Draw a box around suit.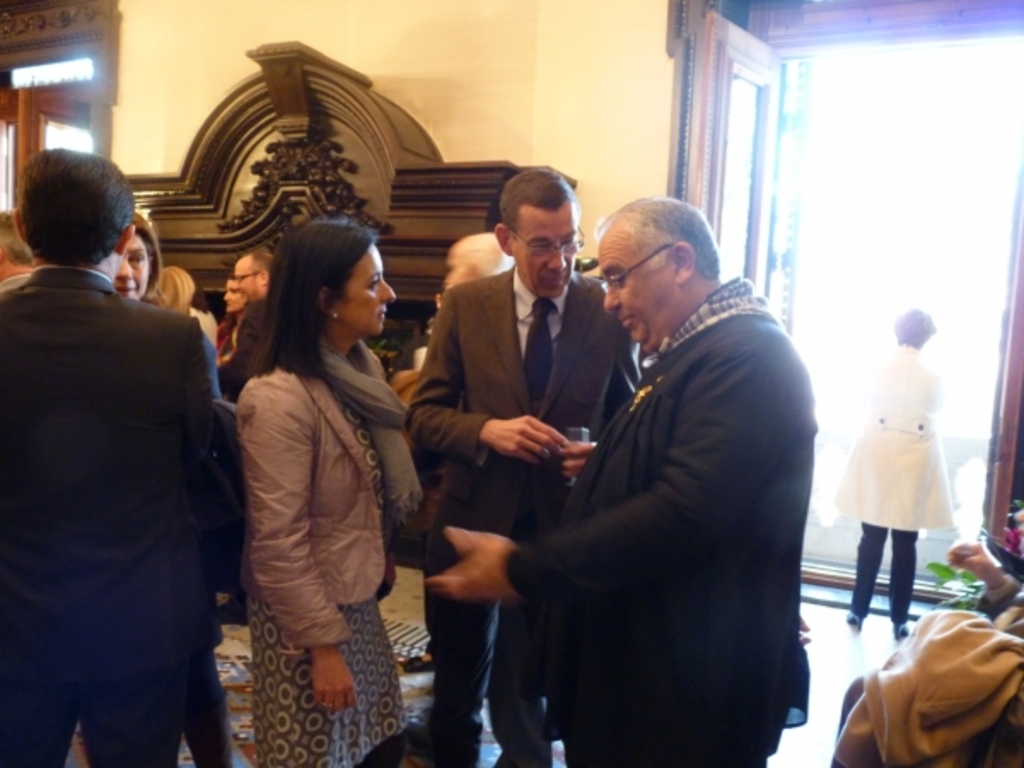
[left=0, top=261, right=242, bottom=766].
